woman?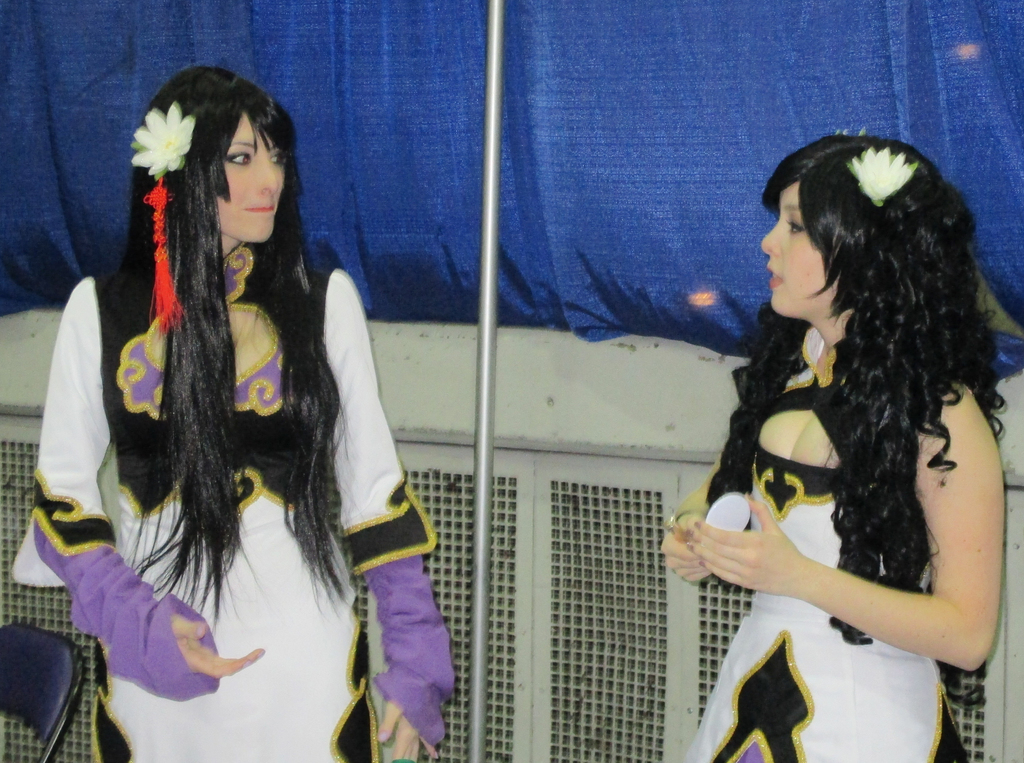
{"x1": 14, "y1": 63, "x2": 457, "y2": 762}
